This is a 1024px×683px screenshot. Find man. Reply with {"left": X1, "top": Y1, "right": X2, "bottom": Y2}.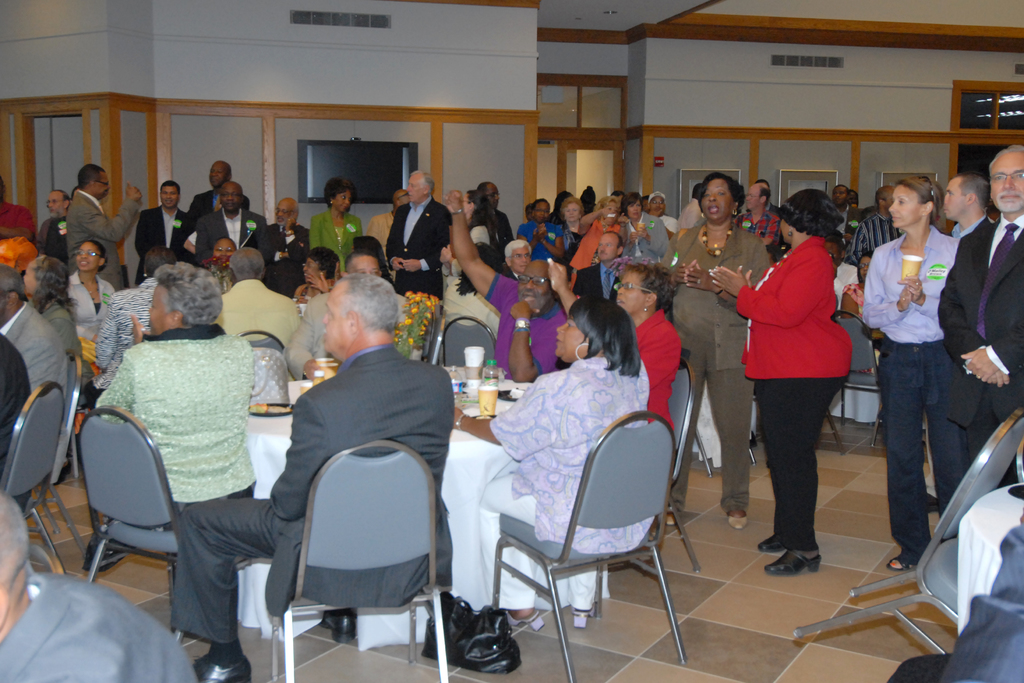
{"left": 0, "top": 181, "right": 37, "bottom": 244}.
